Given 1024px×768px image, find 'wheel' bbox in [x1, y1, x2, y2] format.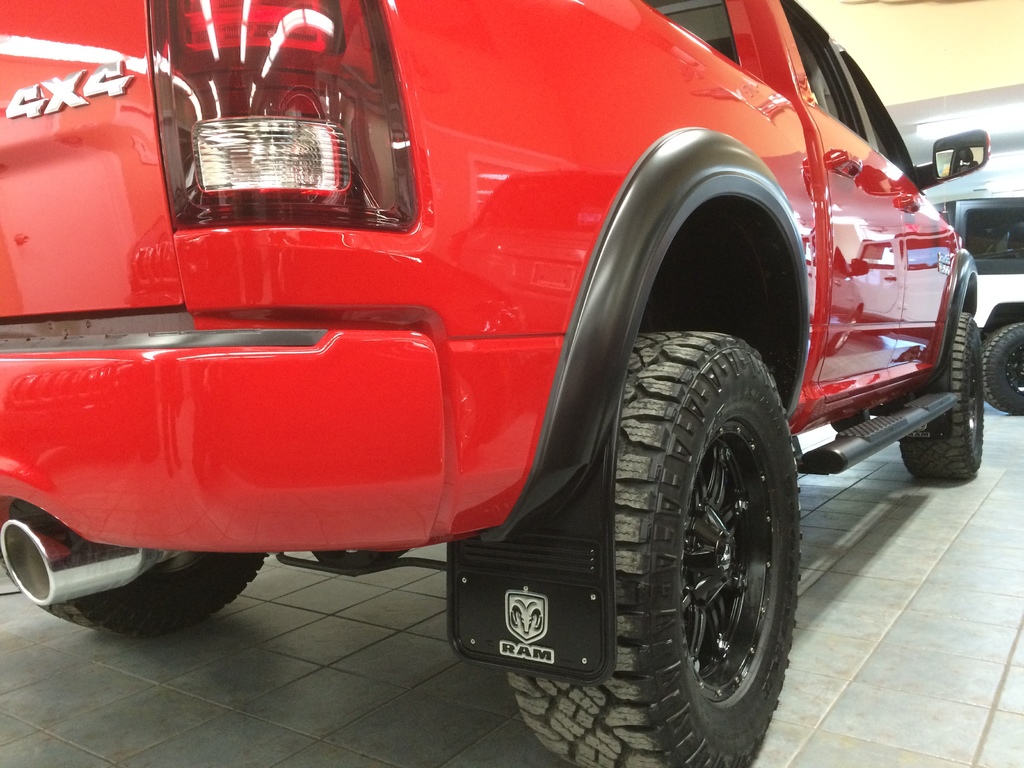
[900, 311, 985, 475].
